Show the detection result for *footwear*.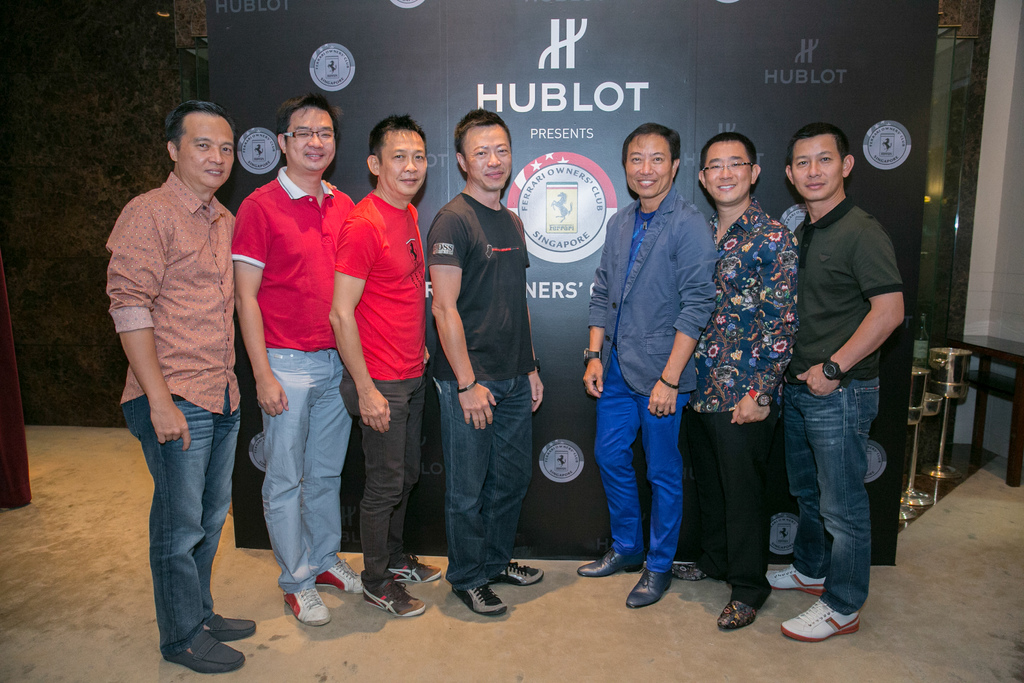
159,623,246,675.
